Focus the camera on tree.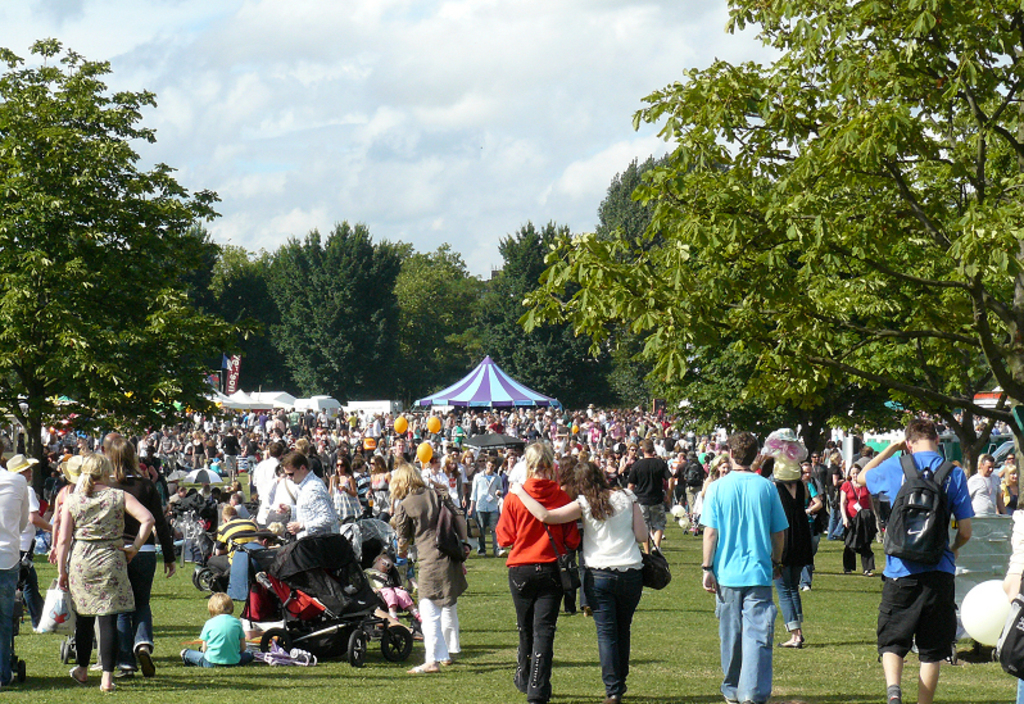
Focus region: x1=776 y1=192 x2=1023 y2=489.
